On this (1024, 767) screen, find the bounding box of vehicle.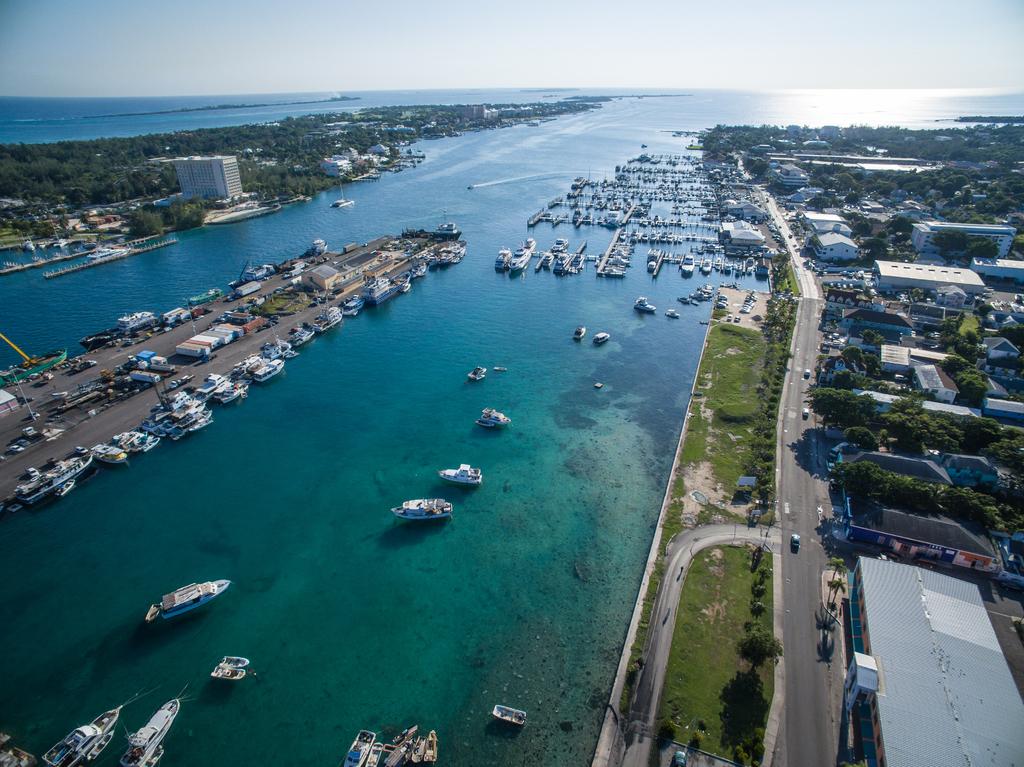
Bounding box: box(146, 578, 234, 624).
